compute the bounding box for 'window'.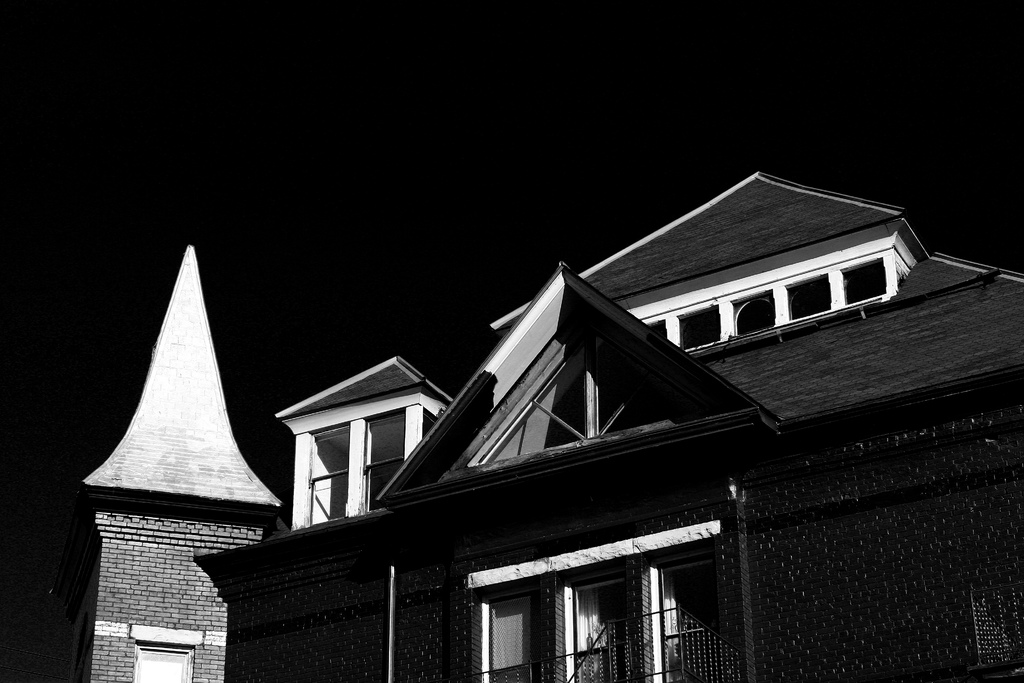
{"left": 735, "top": 288, "right": 770, "bottom": 340}.
